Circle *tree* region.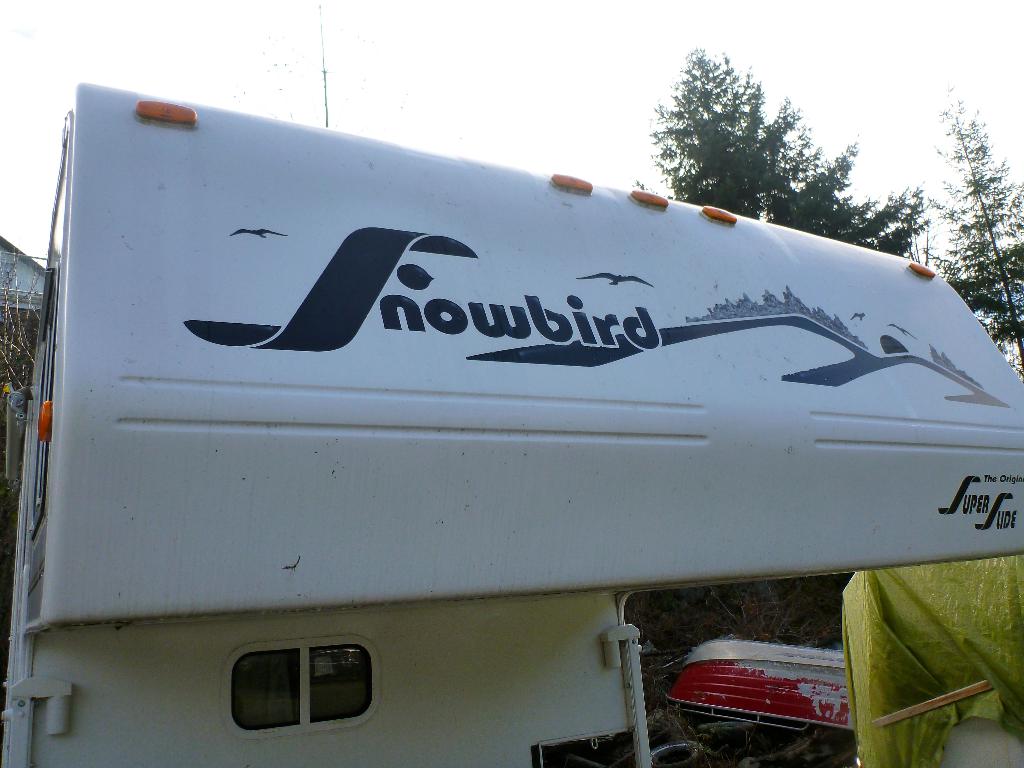
Region: bbox=[0, 241, 49, 474].
